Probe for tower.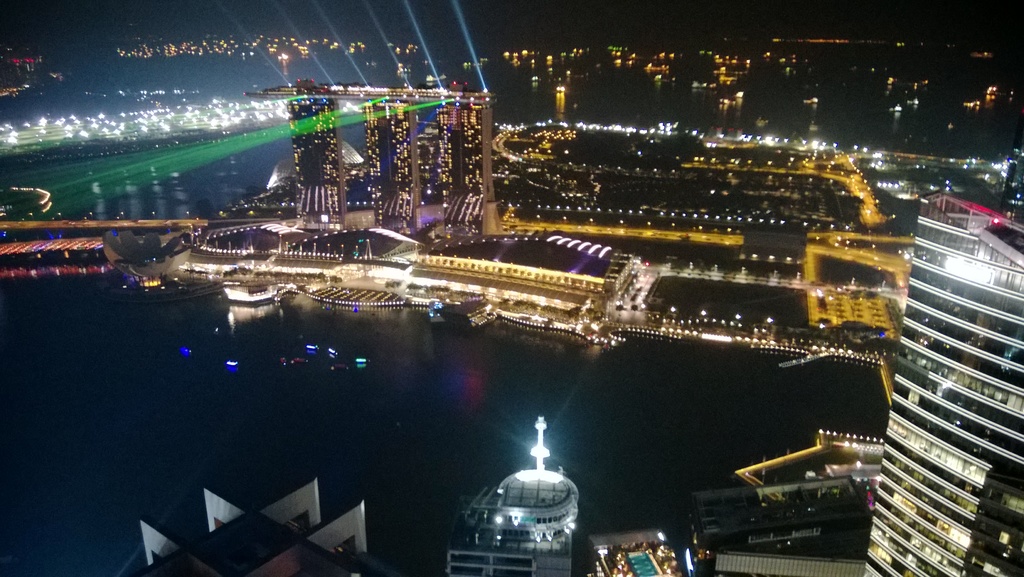
Probe result: box=[286, 99, 349, 233].
